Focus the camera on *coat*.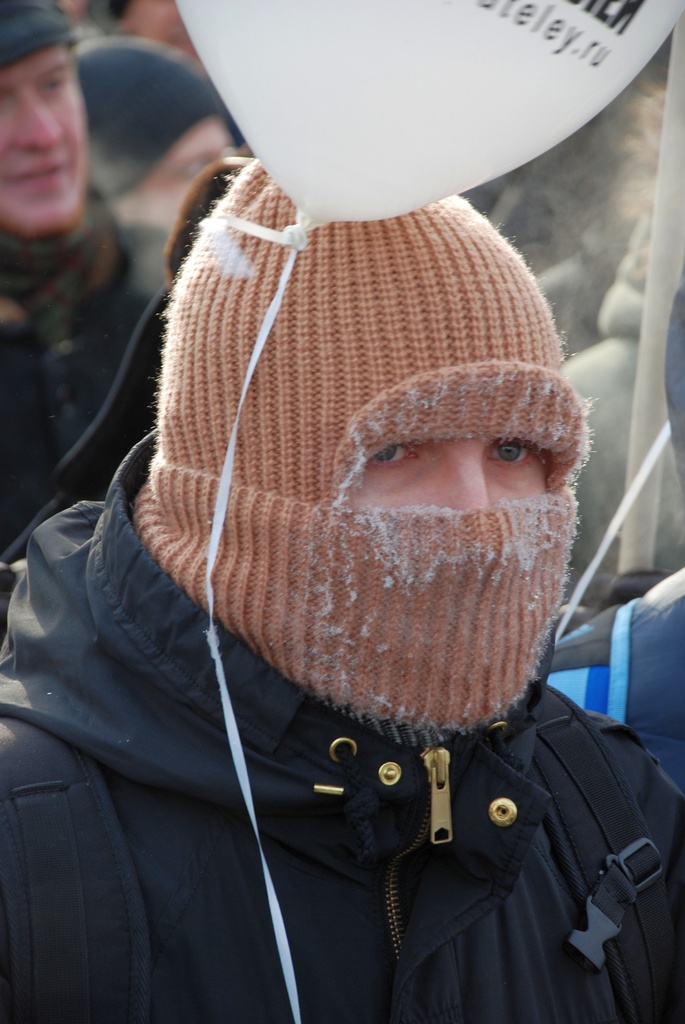
Focus region: 0, 424, 679, 1023.
